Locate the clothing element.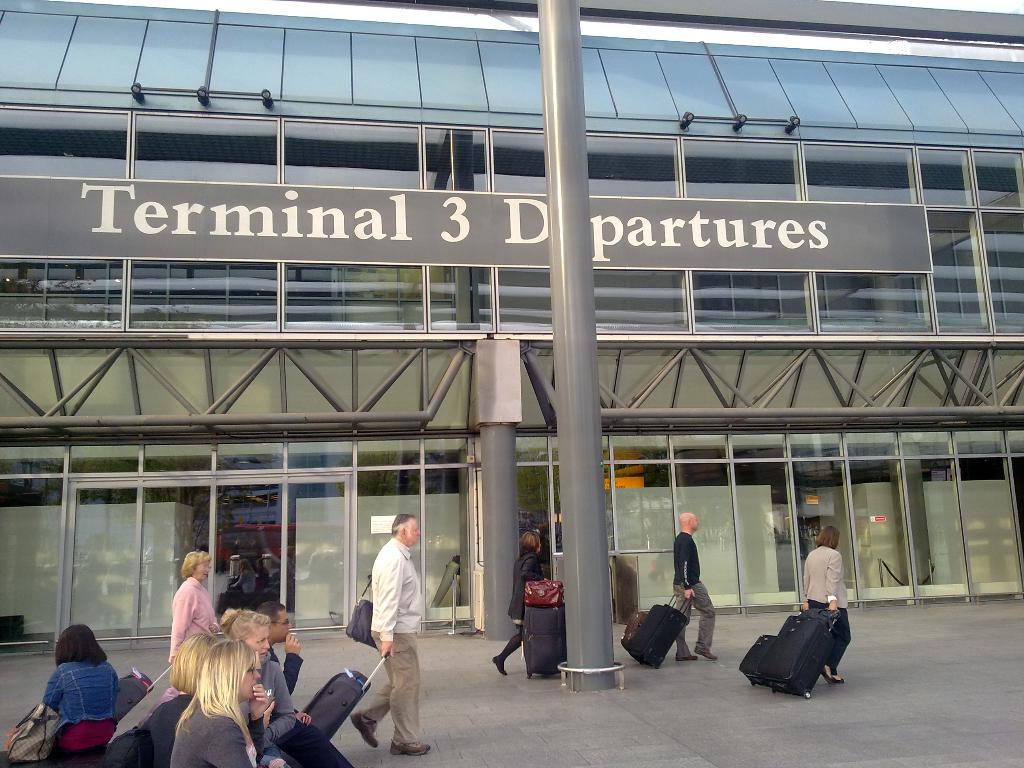
Element bbox: box(240, 652, 296, 739).
